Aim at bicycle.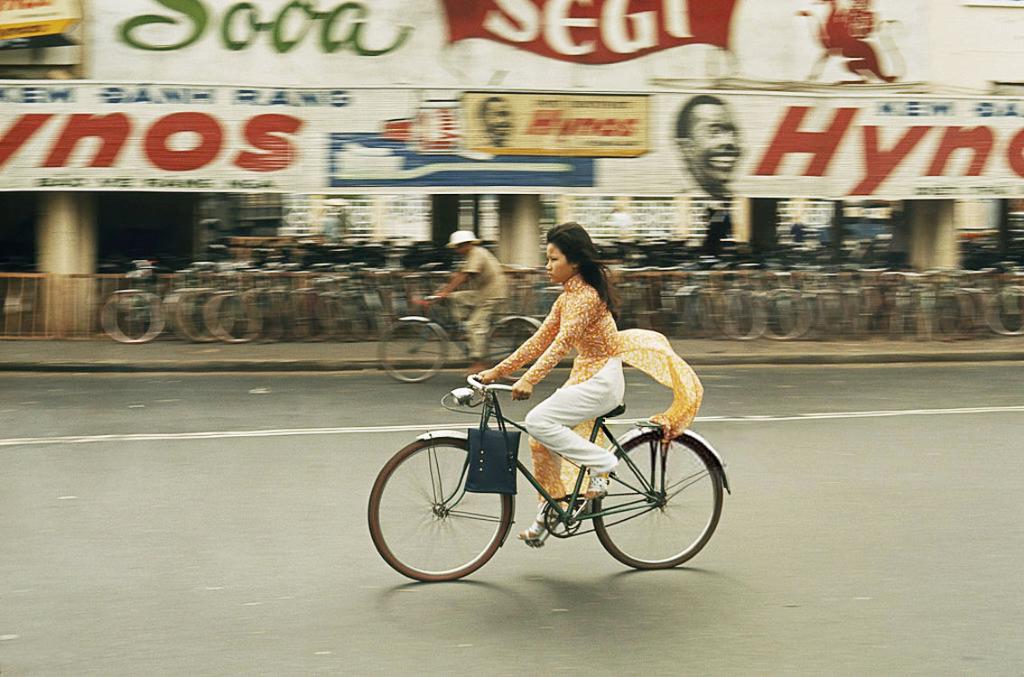
Aimed at 369:369:730:582.
